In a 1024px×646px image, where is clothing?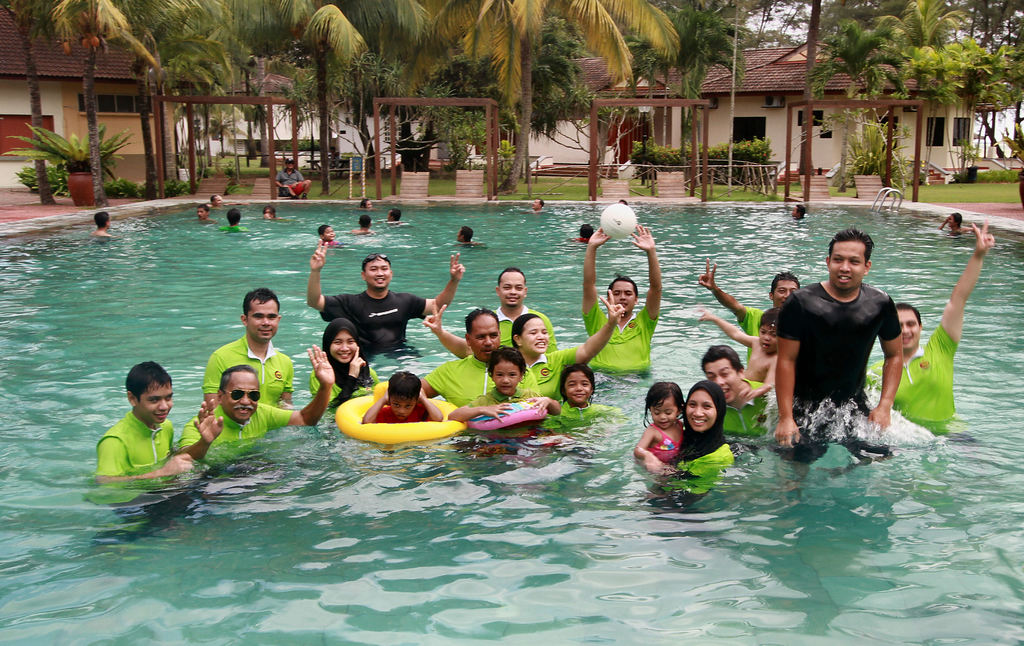
{"x1": 866, "y1": 327, "x2": 957, "y2": 433}.
